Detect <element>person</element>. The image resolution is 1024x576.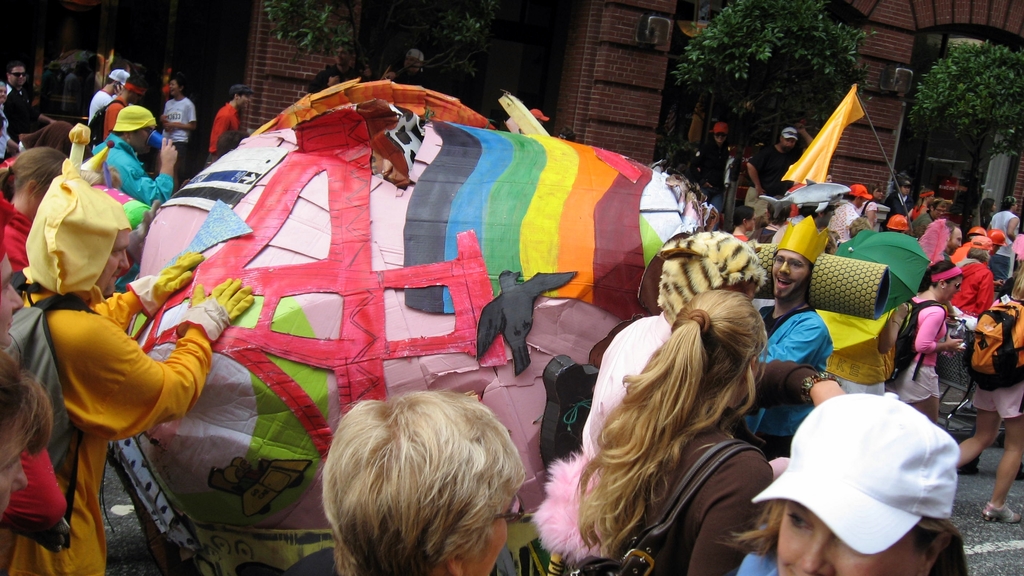
[0,352,50,532].
